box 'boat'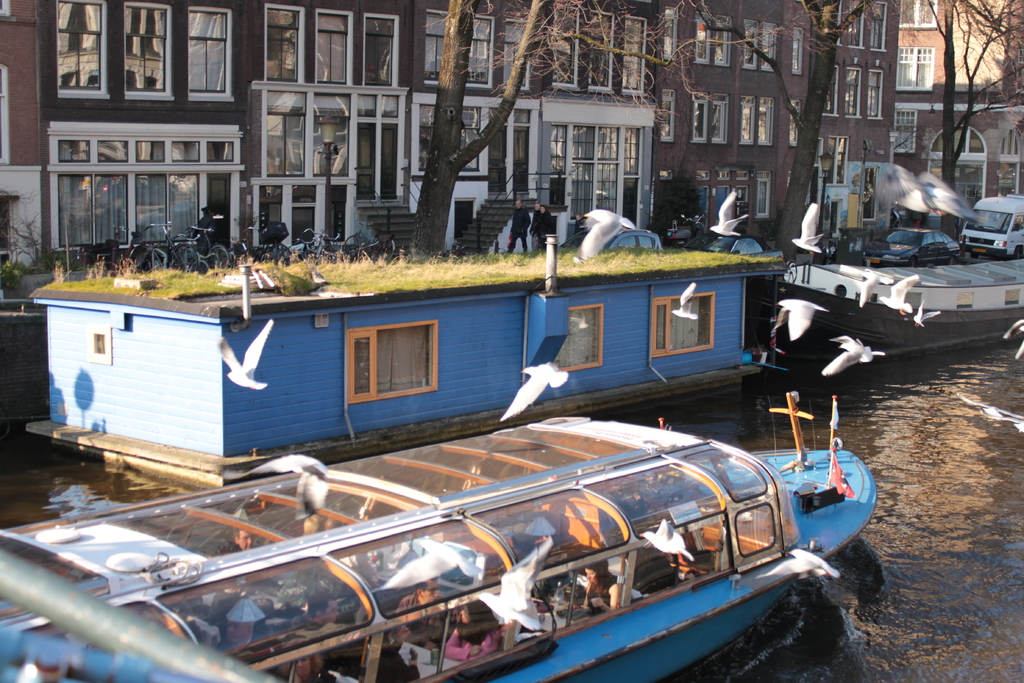
Rect(28, 230, 789, 488)
